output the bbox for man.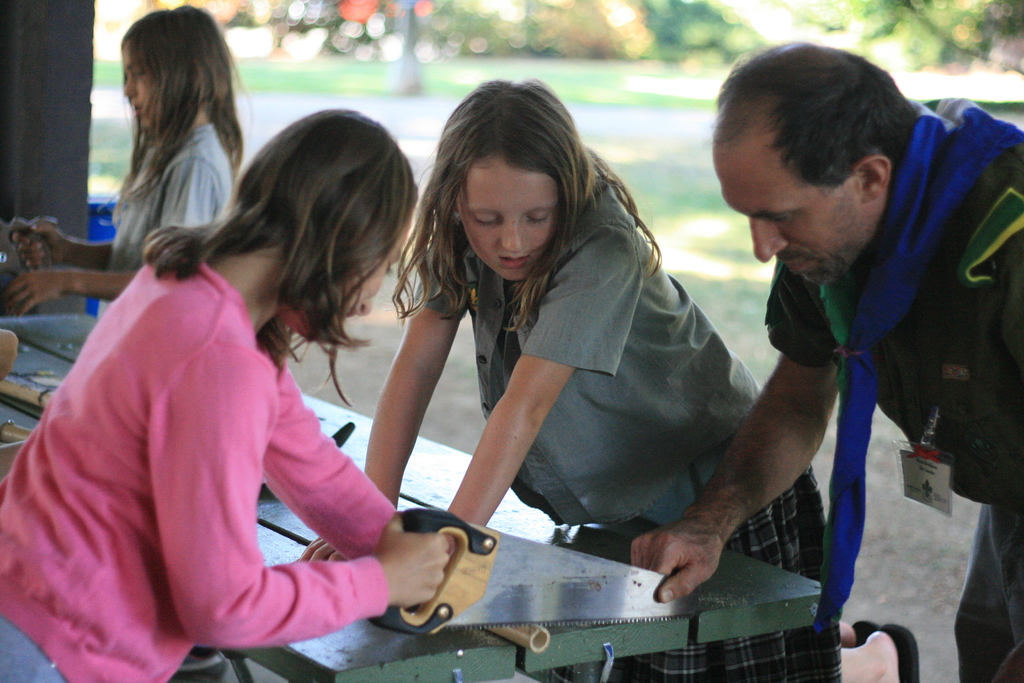
[left=627, top=42, right=1023, bottom=682].
